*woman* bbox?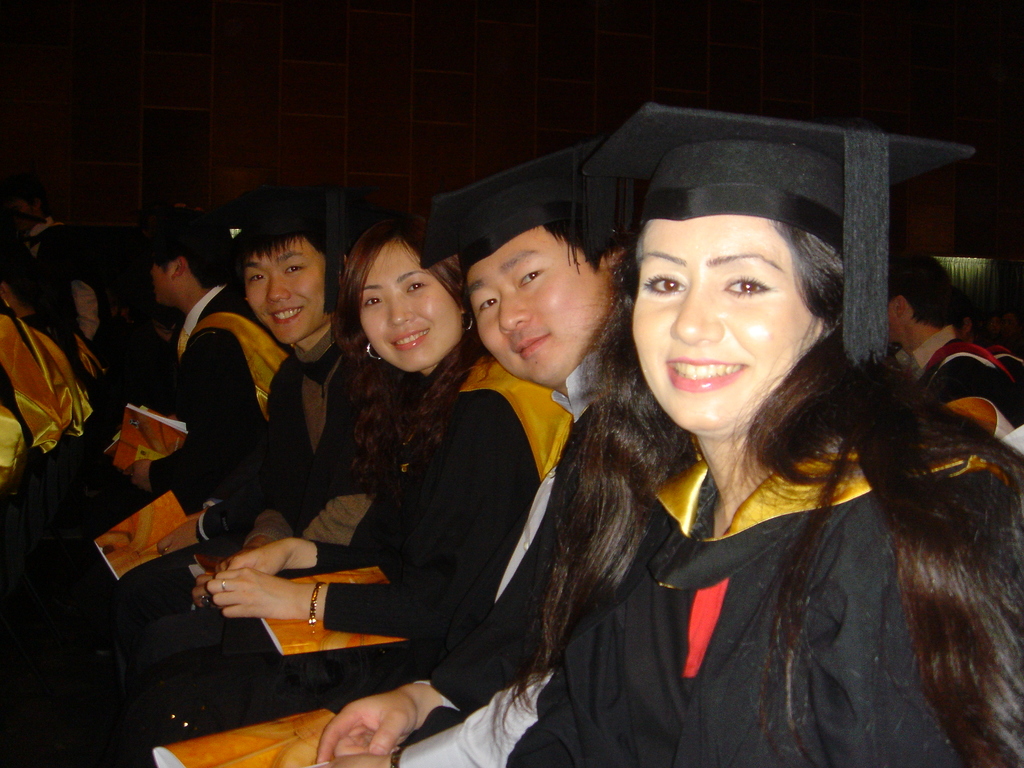
108/210/574/764
